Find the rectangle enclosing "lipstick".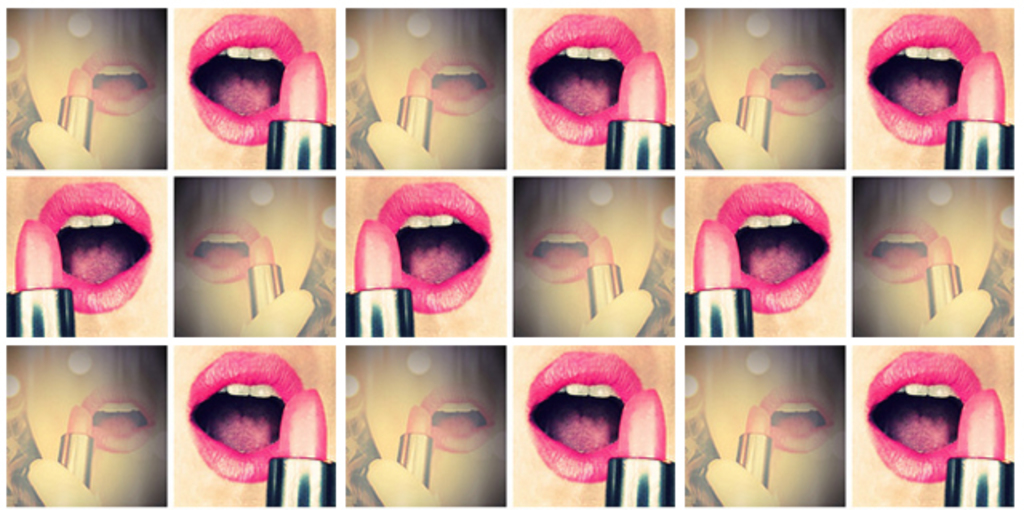
box=[861, 10, 982, 144].
